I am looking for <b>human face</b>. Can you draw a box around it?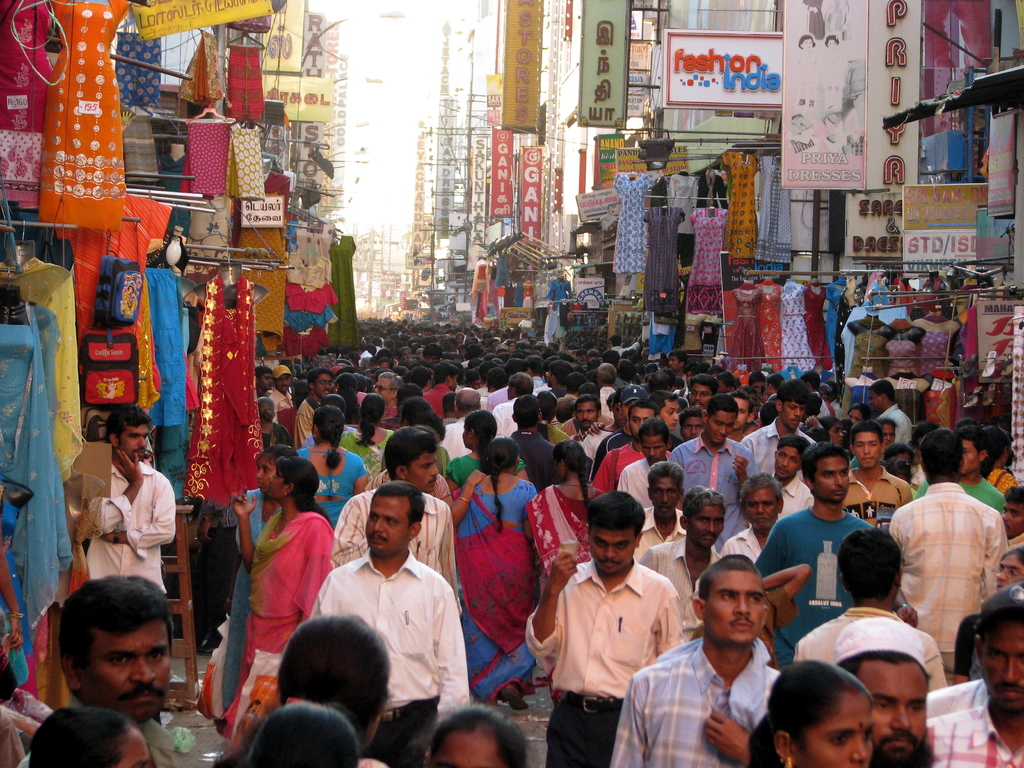
Sure, the bounding box is BBox(862, 662, 927, 751).
